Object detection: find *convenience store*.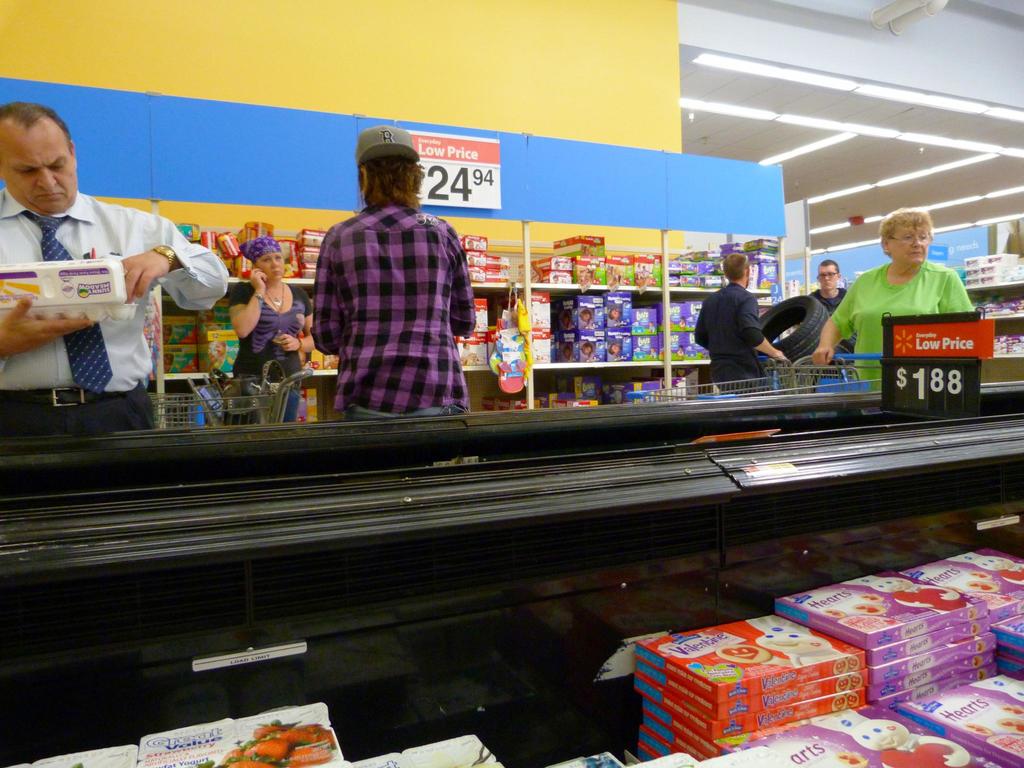
[0, 0, 1023, 728].
